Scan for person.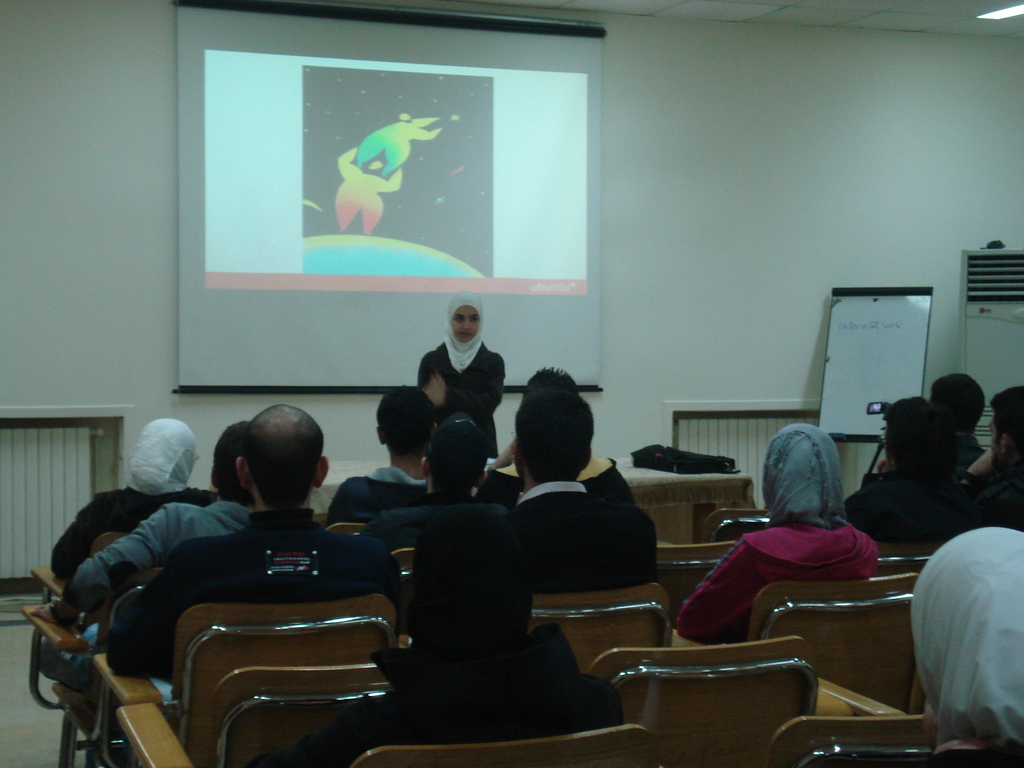
Scan result: locate(369, 410, 477, 550).
